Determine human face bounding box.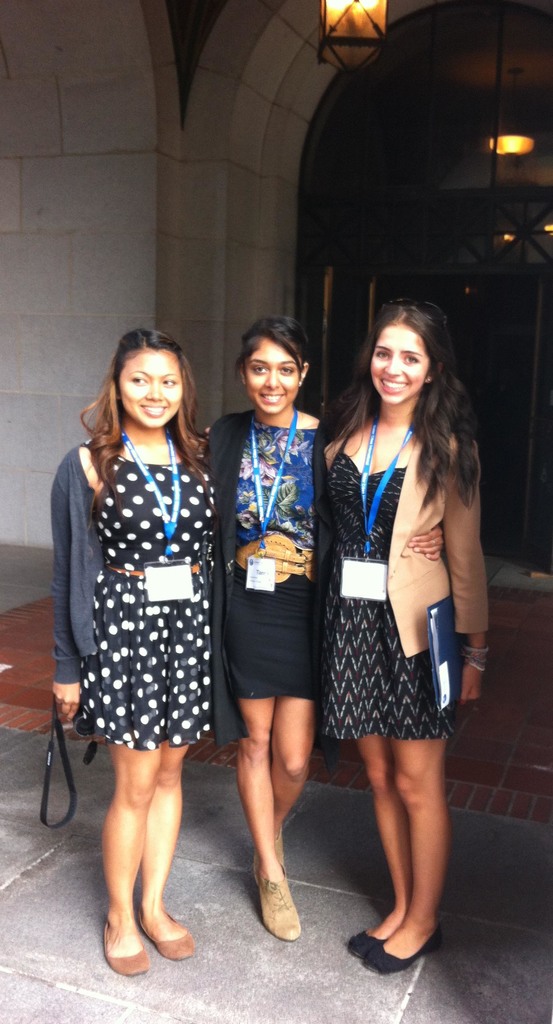
Determined: box=[121, 348, 184, 431].
